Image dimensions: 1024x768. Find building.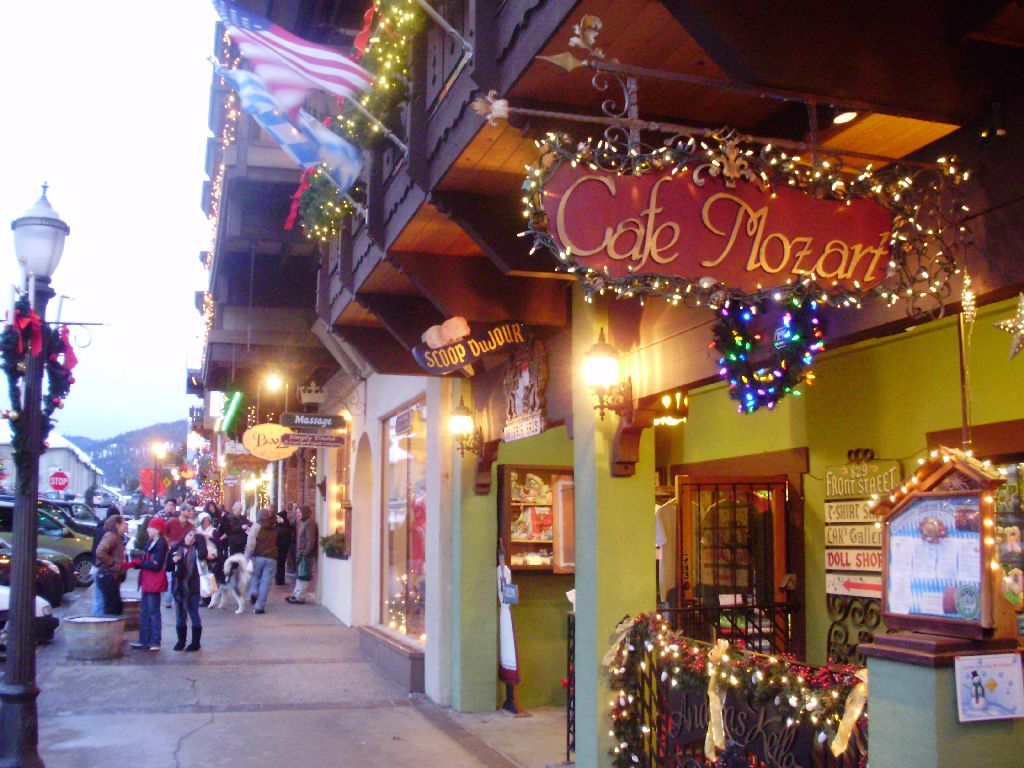
bbox(194, 0, 447, 701).
